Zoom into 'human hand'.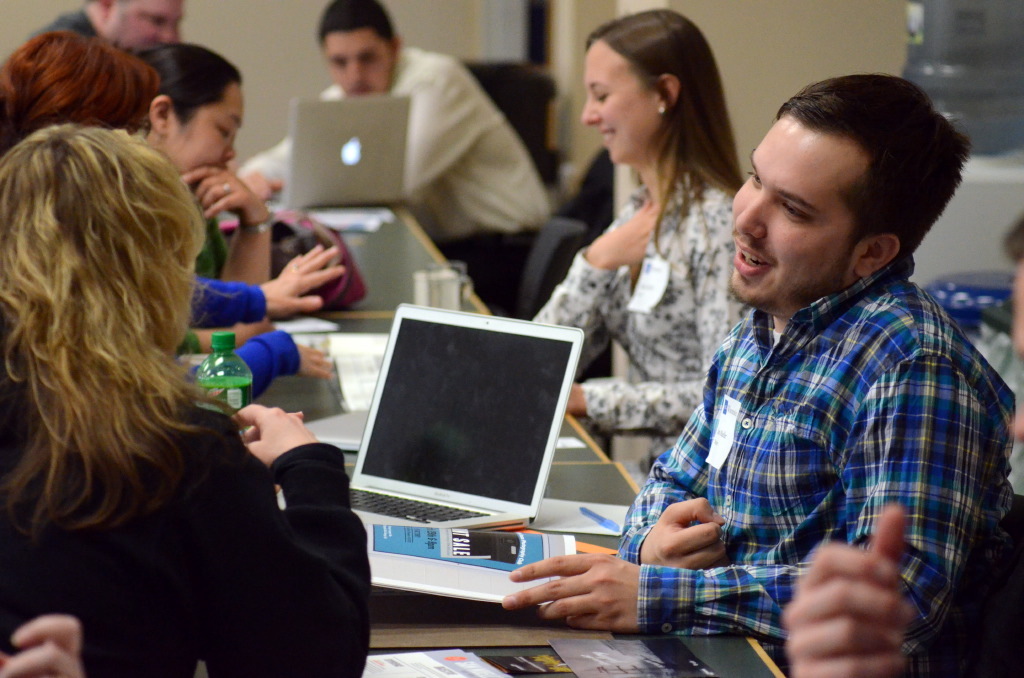
Zoom target: pyautogui.locateOnScreen(591, 195, 666, 271).
